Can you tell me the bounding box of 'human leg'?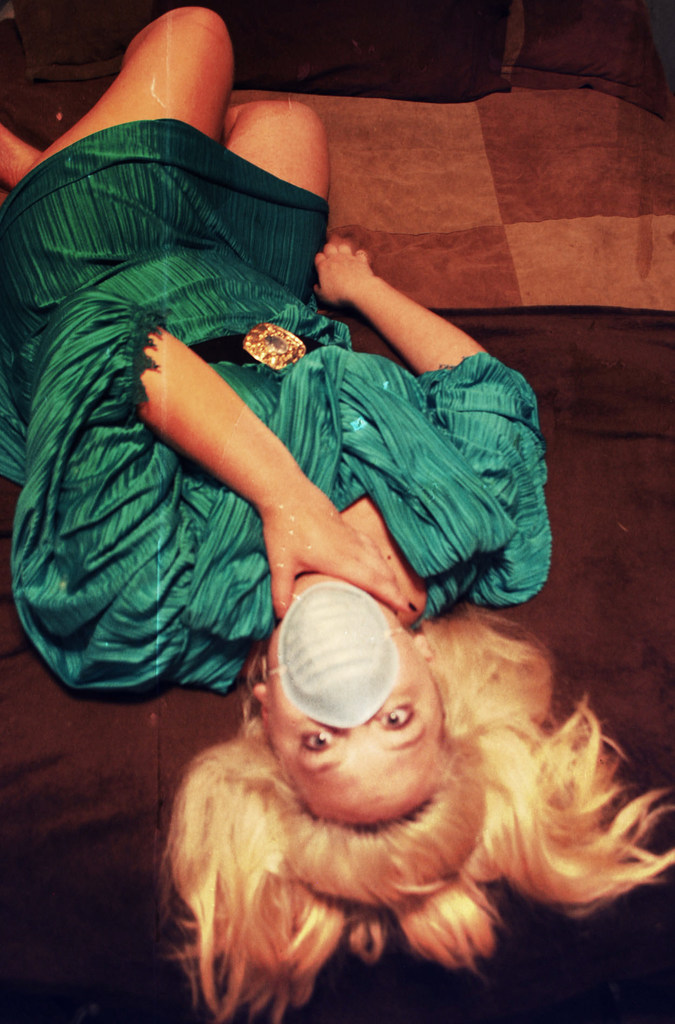
rect(12, 8, 235, 188).
